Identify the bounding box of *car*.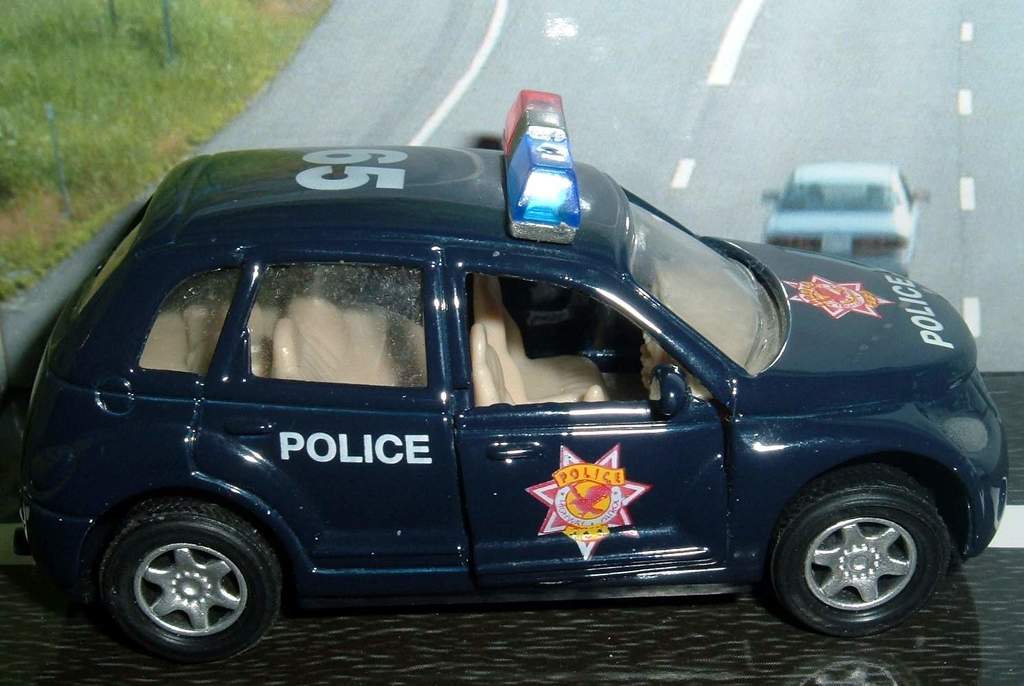
left=764, top=168, right=929, bottom=279.
